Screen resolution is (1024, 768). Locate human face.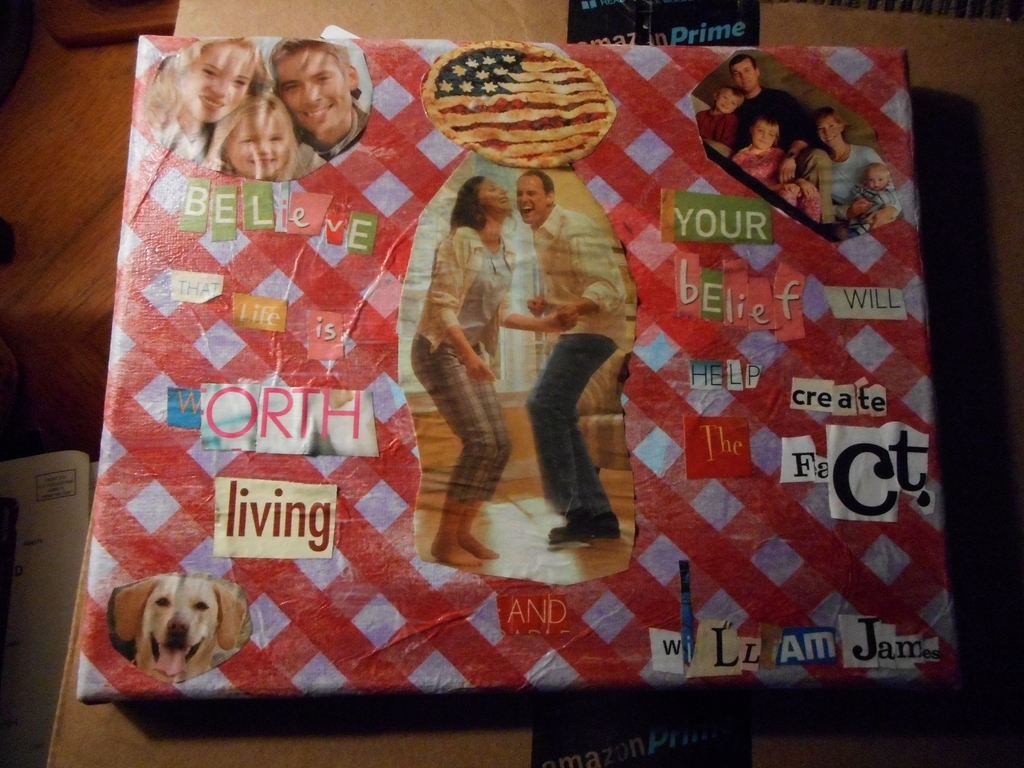
274,45,349,140.
